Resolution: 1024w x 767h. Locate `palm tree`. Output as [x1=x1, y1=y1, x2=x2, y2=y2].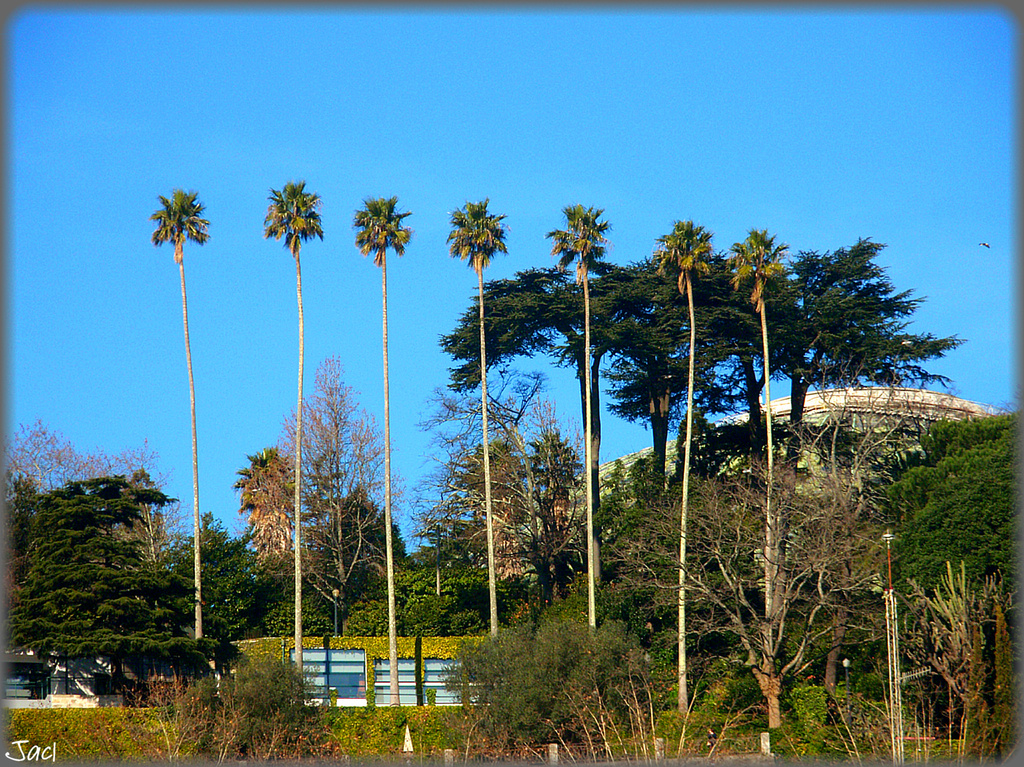
[x1=520, y1=442, x2=578, y2=549].
